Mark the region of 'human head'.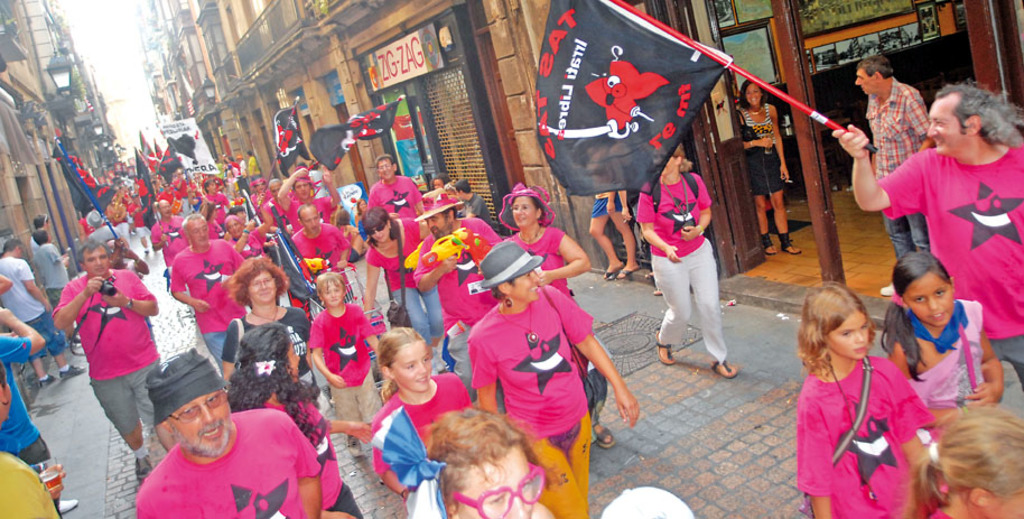
Region: left=291, top=174, right=308, bottom=203.
